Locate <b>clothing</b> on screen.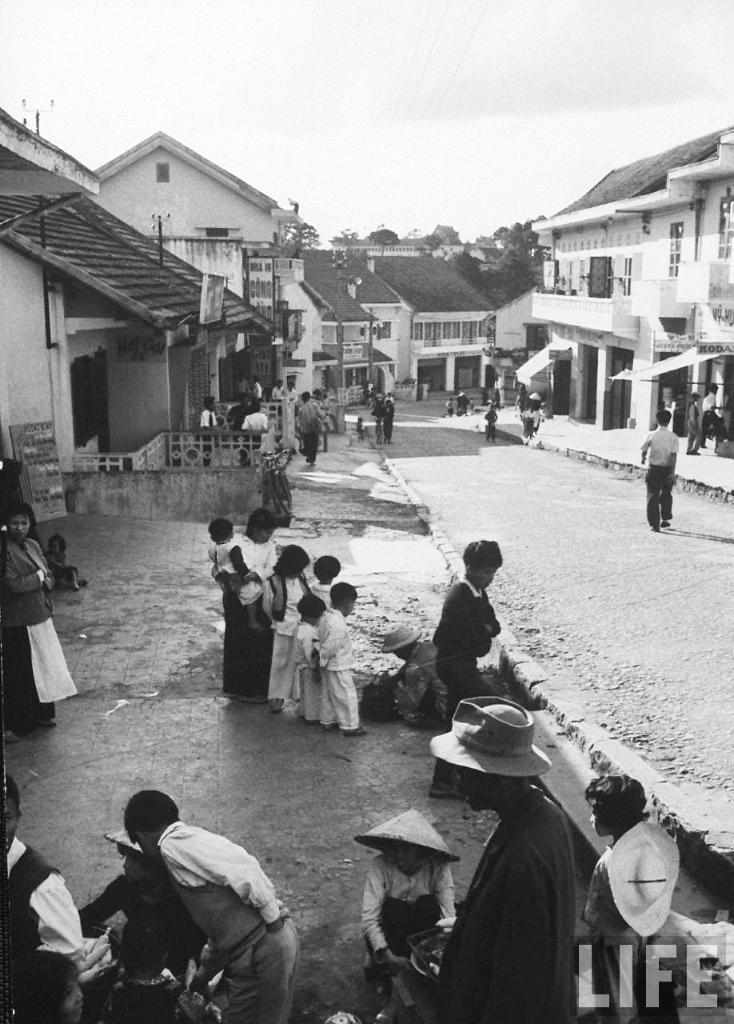
On screen at [0,834,82,1015].
